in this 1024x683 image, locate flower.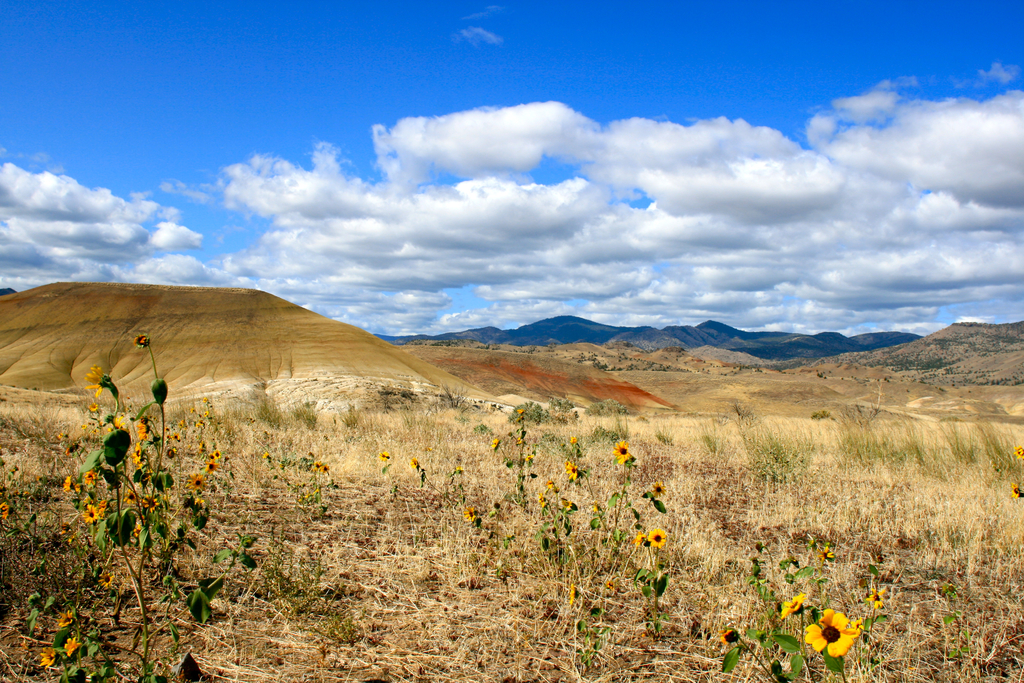
Bounding box: select_region(646, 525, 670, 555).
